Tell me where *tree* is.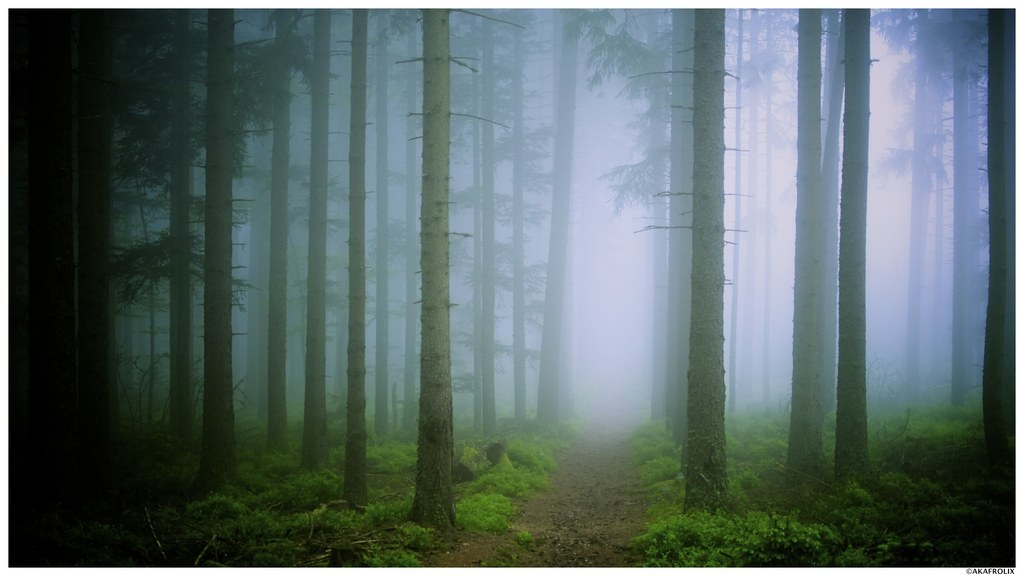
*tree* is at detection(543, 4, 591, 442).
